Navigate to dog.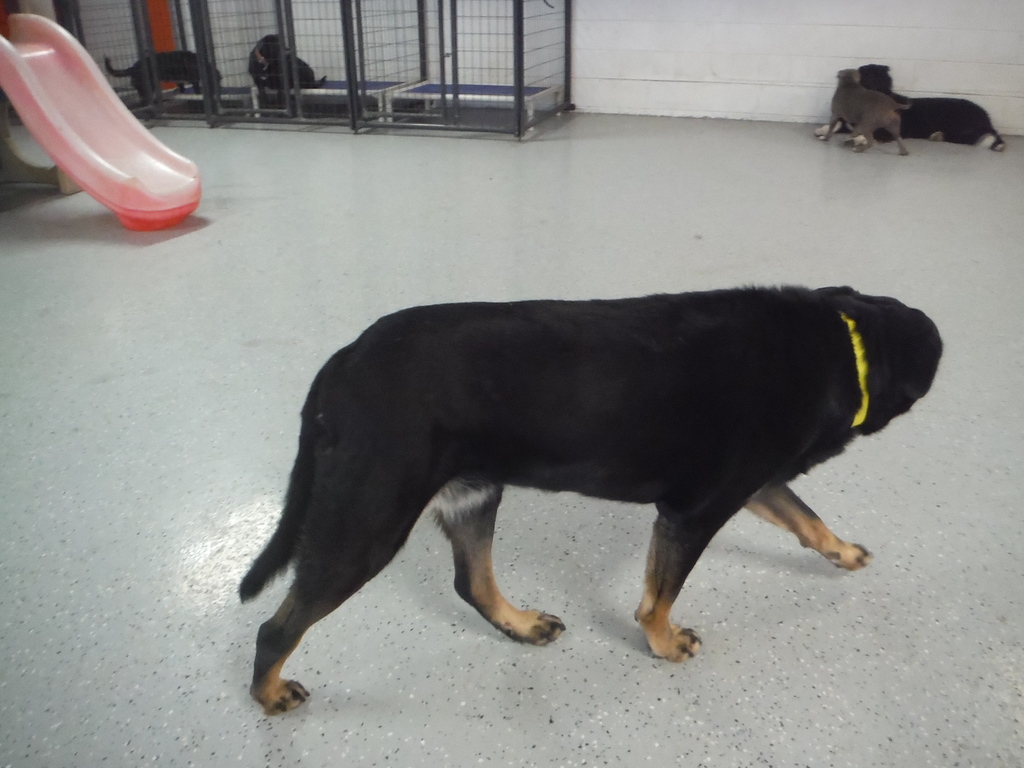
Navigation target: x1=102 y1=49 x2=227 y2=104.
